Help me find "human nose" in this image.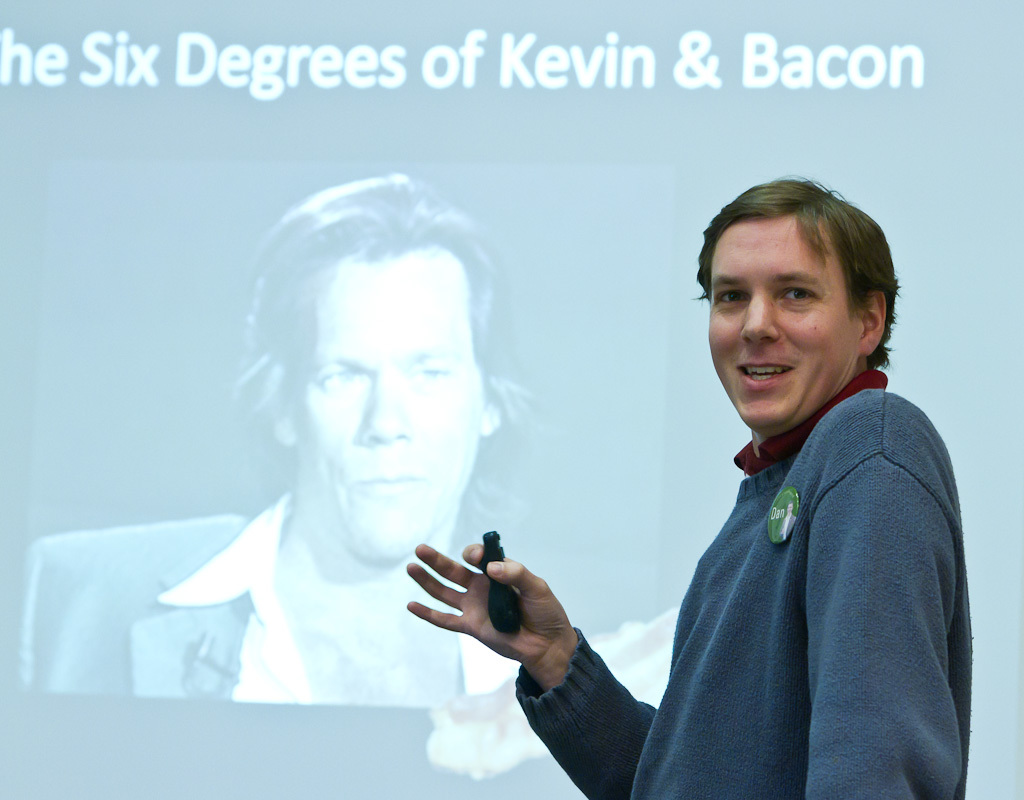
Found it: detection(360, 388, 412, 441).
